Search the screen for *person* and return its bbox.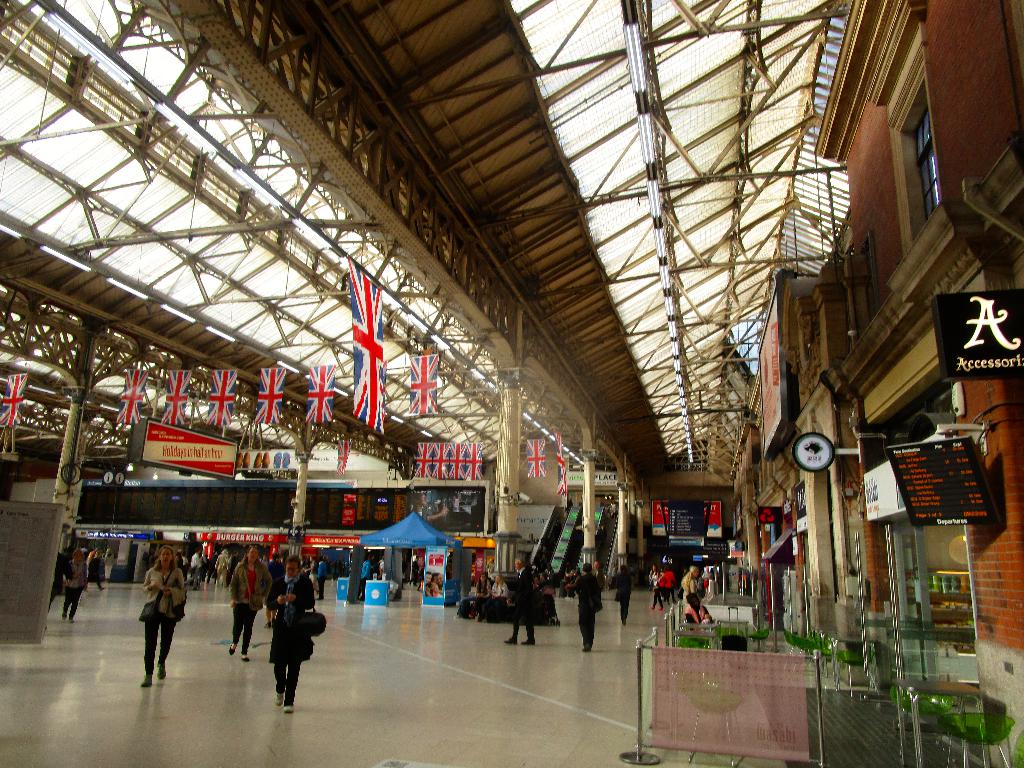
Found: select_region(474, 574, 489, 621).
